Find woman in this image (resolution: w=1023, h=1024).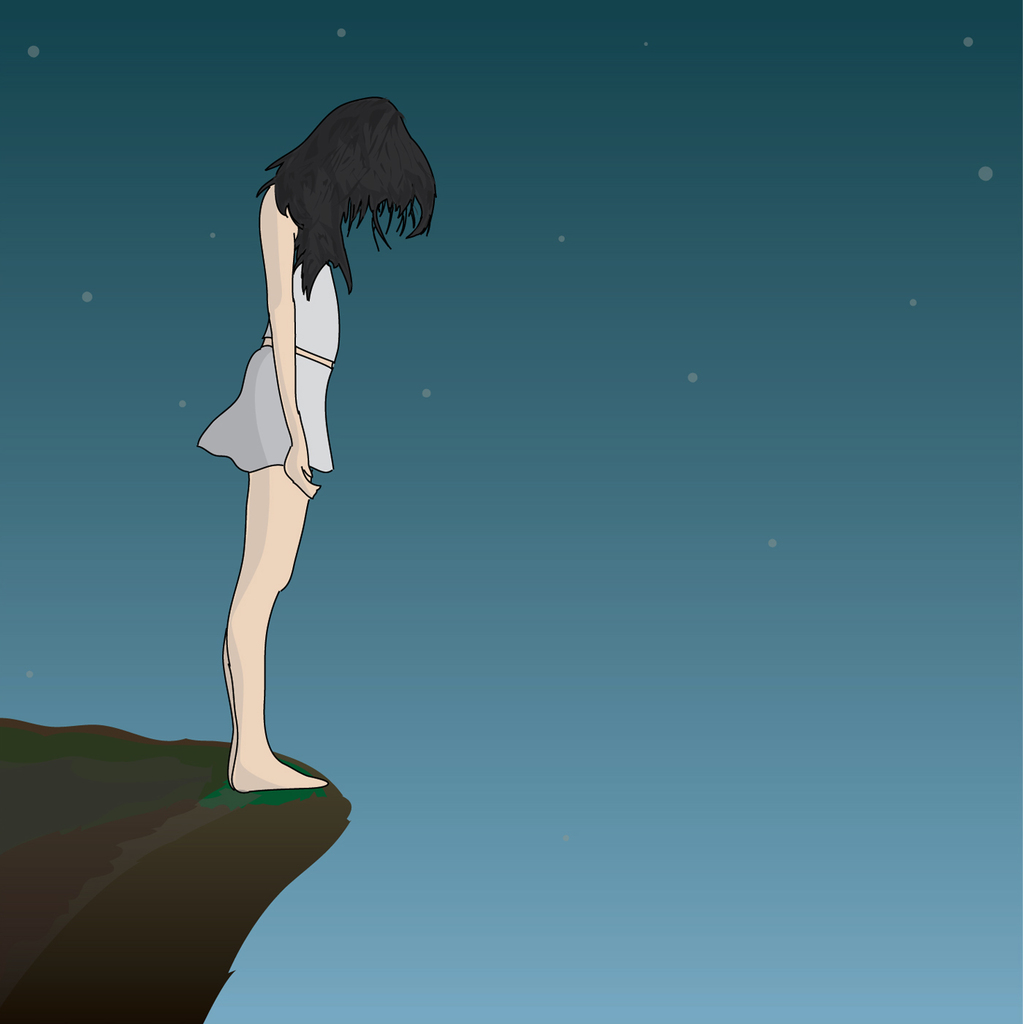
(x1=199, y1=94, x2=442, y2=790).
